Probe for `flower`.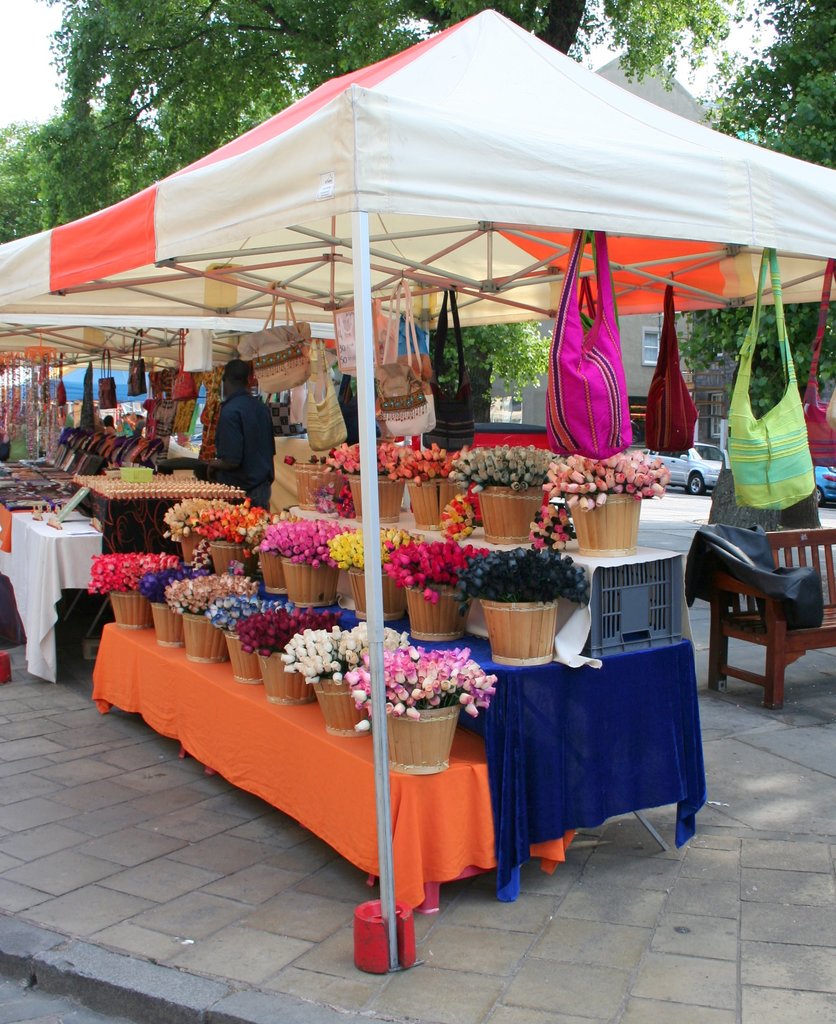
Probe result: bbox=(351, 719, 370, 735).
